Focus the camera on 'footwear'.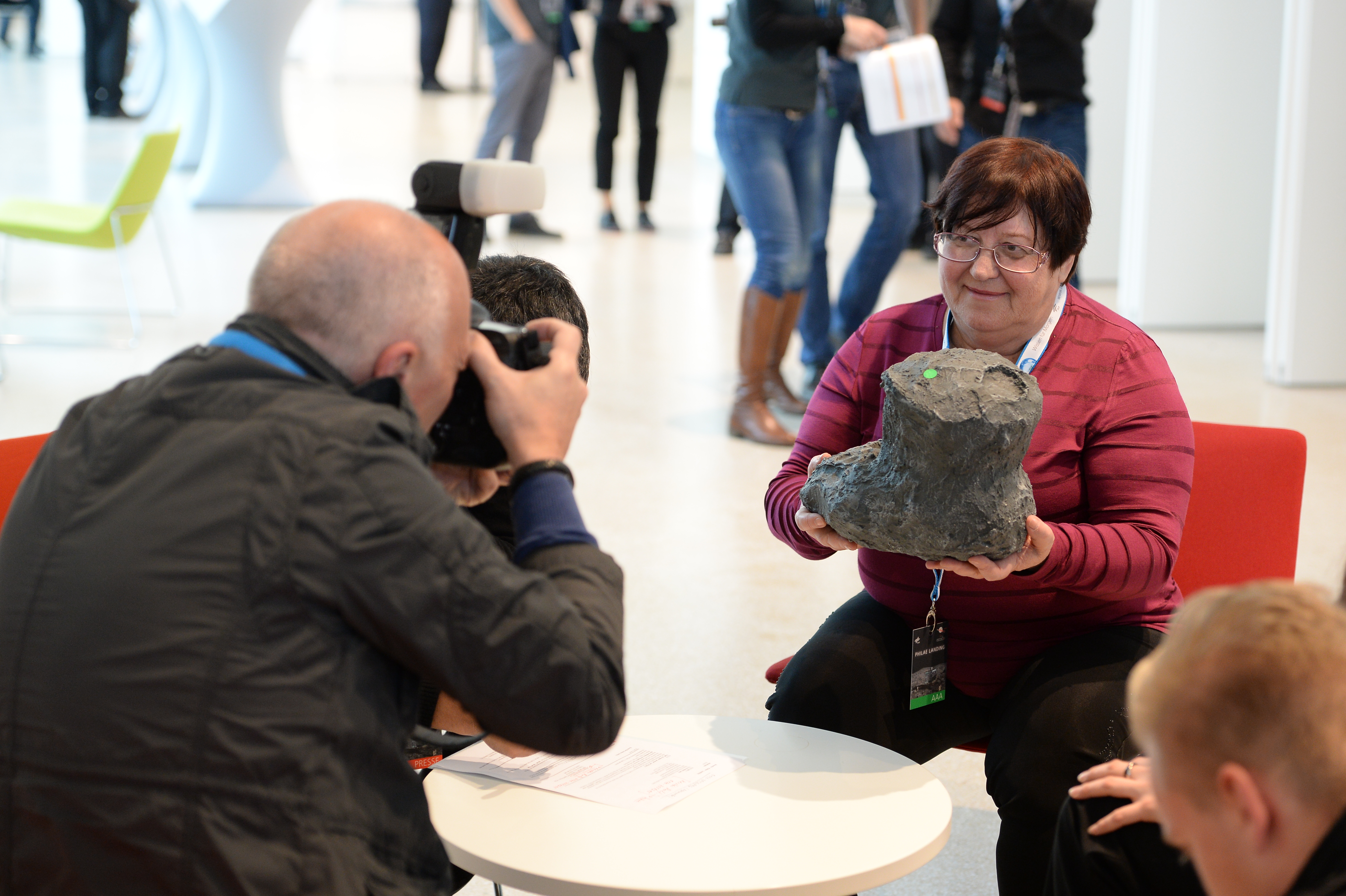
Focus region: (x1=0, y1=9, x2=3, y2=13).
